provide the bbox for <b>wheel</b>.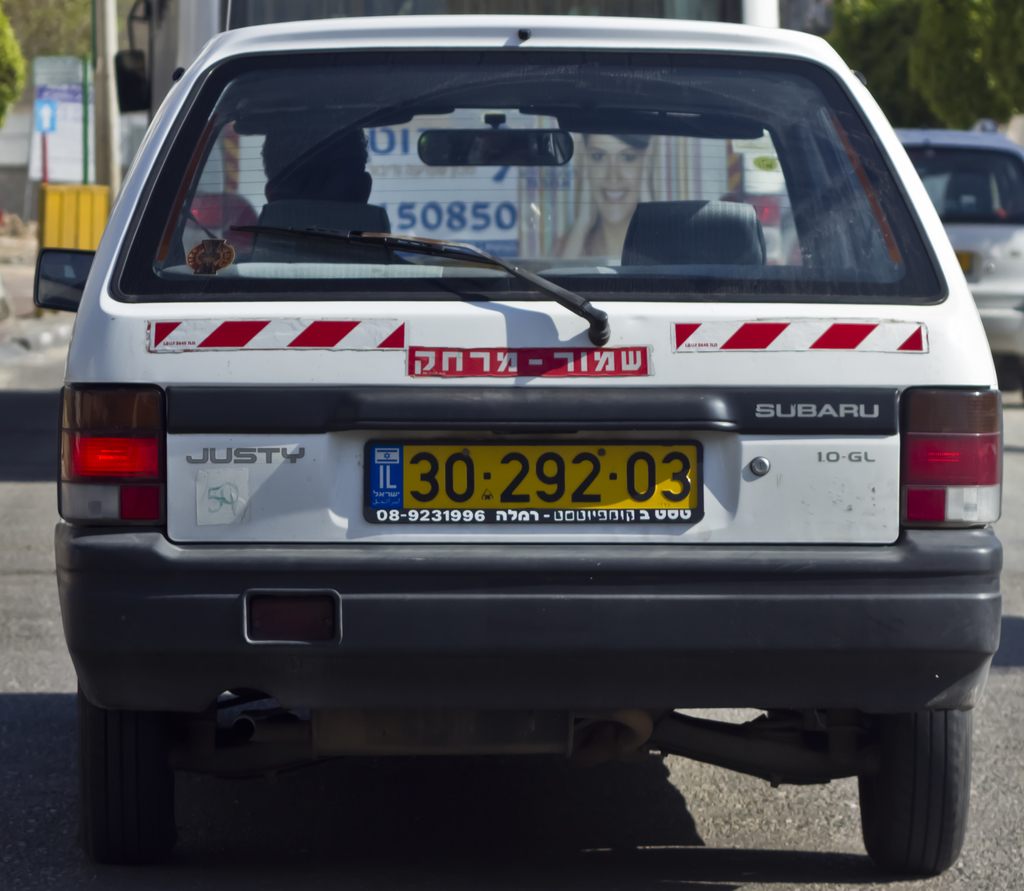
box=[72, 699, 225, 887].
